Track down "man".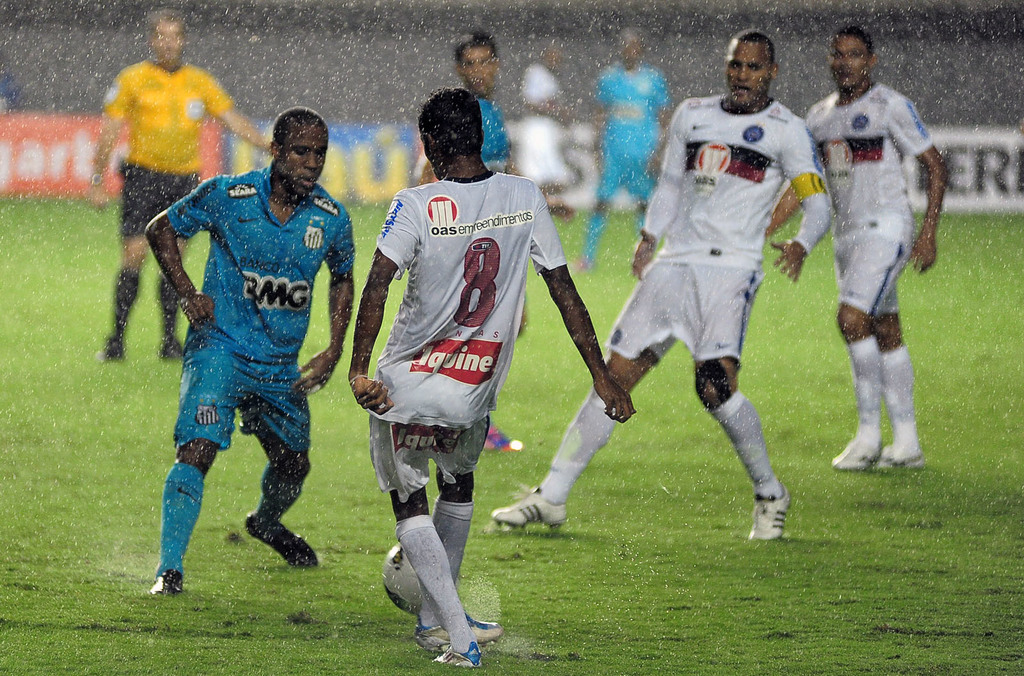
Tracked to box=[568, 32, 680, 271].
